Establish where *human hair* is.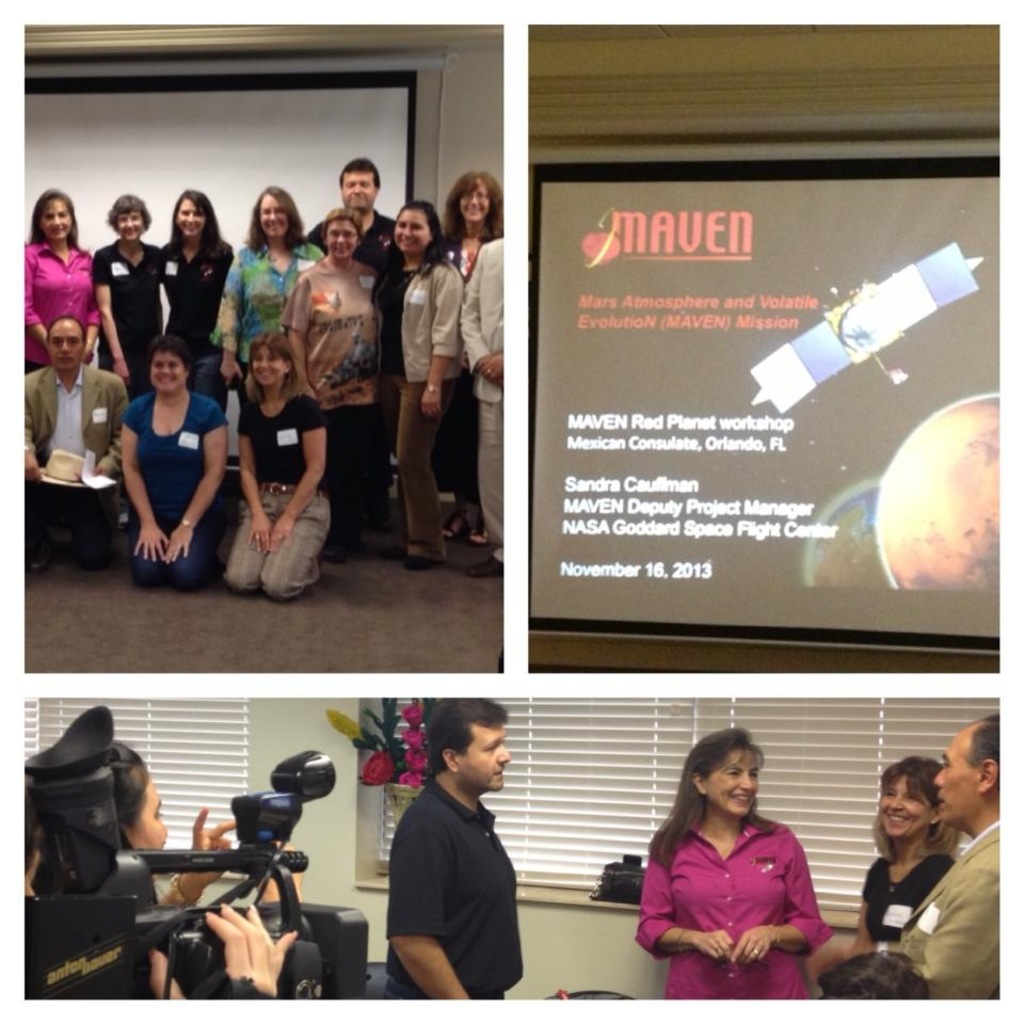
Established at bbox(819, 948, 932, 1011).
